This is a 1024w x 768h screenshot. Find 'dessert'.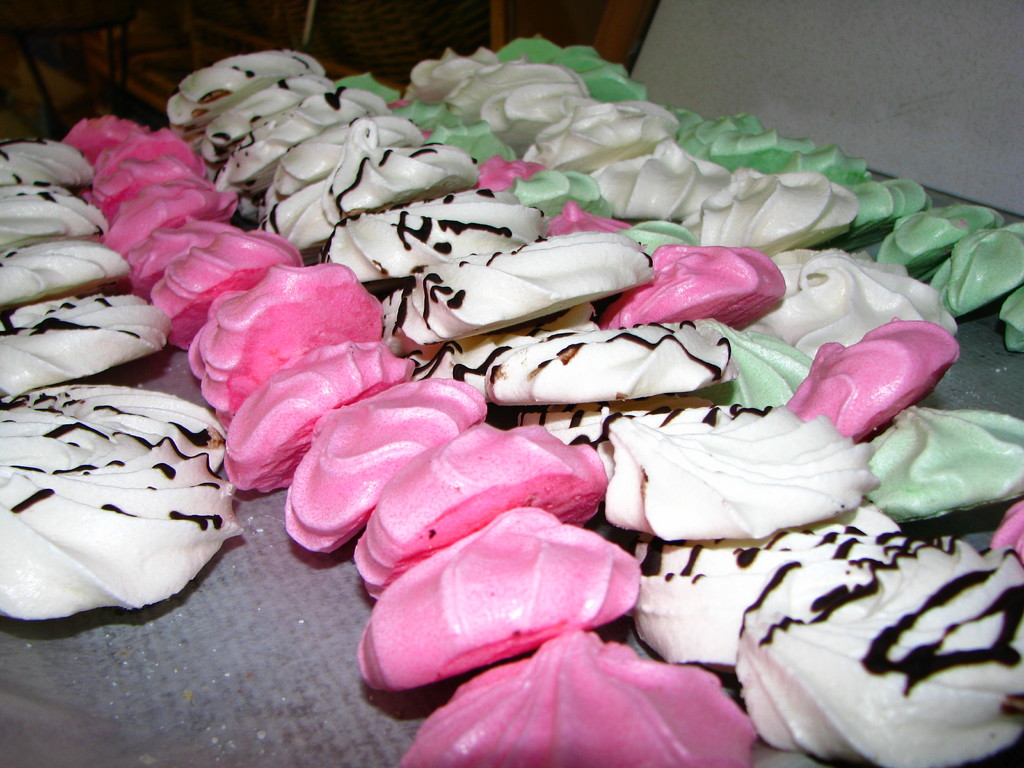
Bounding box: locate(847, 183, 918, 235).
